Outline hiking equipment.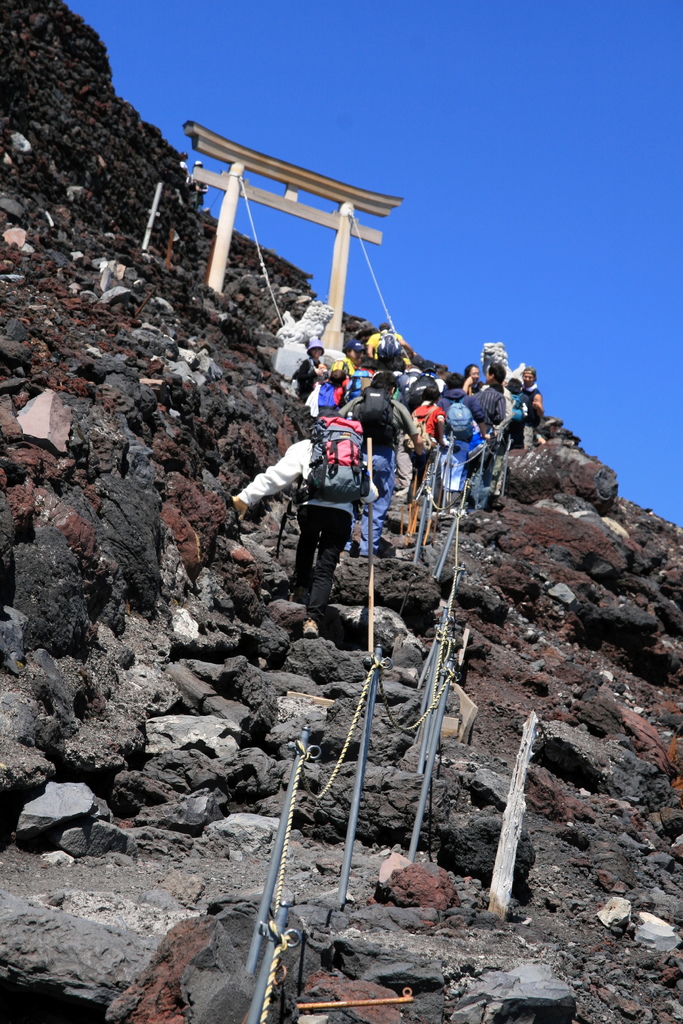
Outline: region(507, 393, 529, 421).
